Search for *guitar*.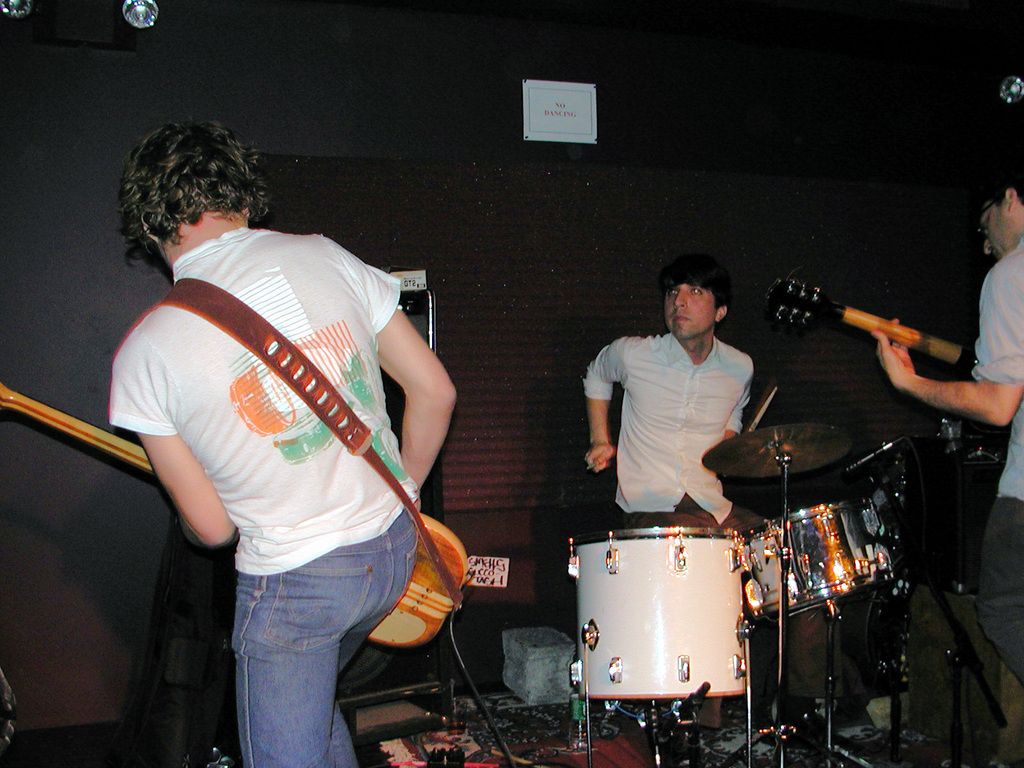
Found at 762,276,977,383.
